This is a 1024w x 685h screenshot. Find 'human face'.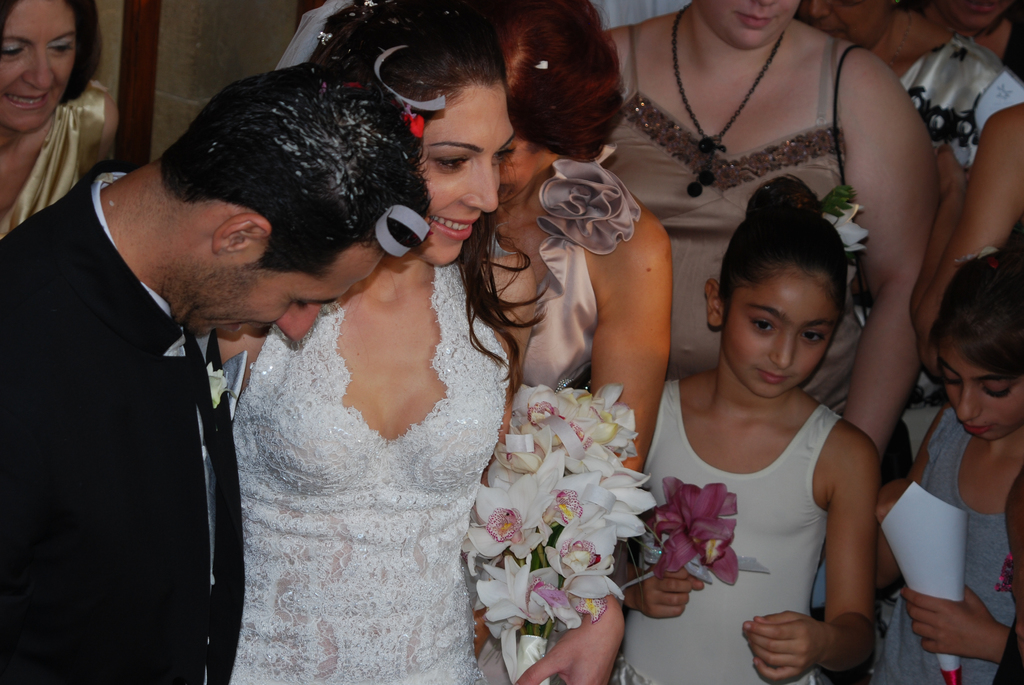
Bounding box: bbox=[942, 0, 1008, 35].
